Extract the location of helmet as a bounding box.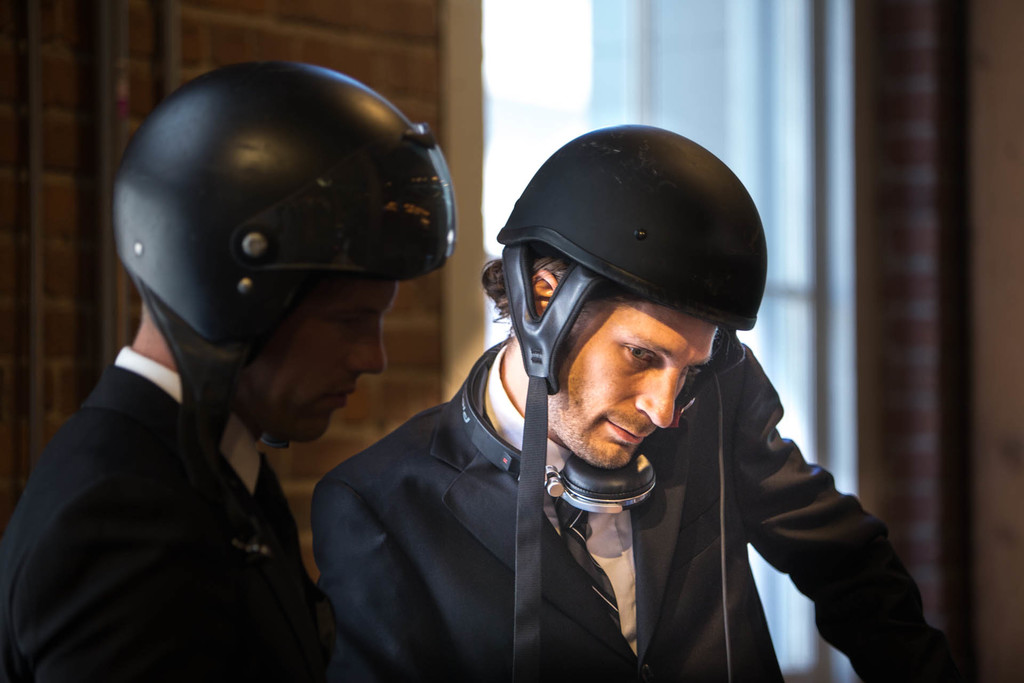
BBox(86, 58, 461, 390).
